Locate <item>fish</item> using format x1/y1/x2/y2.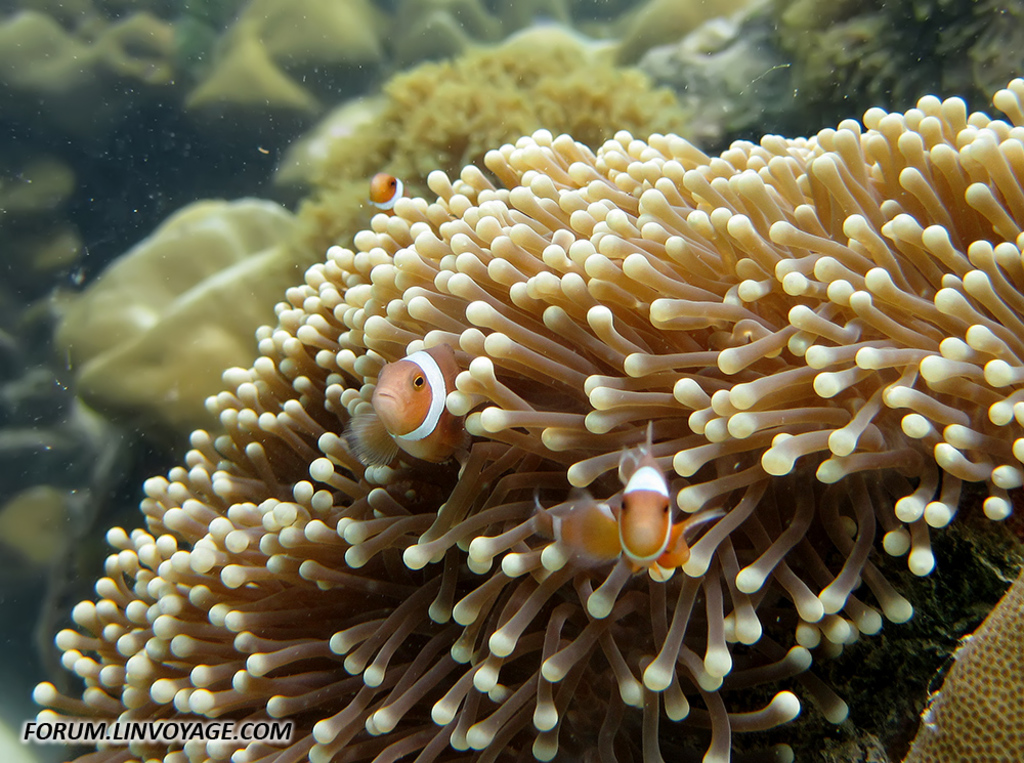
365/173/401/211.
